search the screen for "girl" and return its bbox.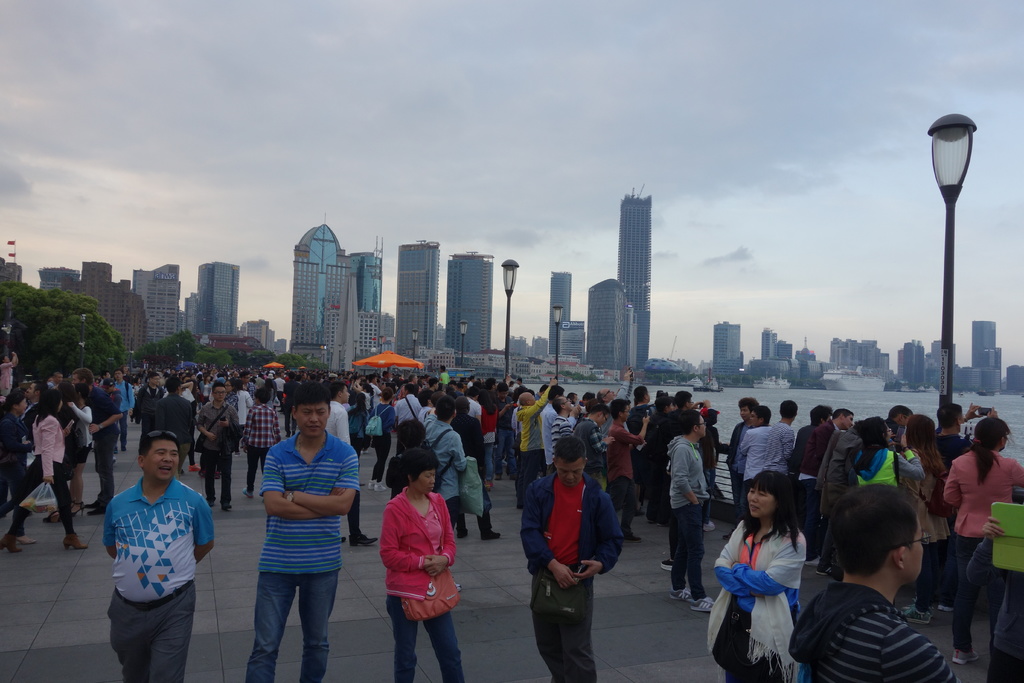
Found: <region>71, 384, 92, 518</region>.
